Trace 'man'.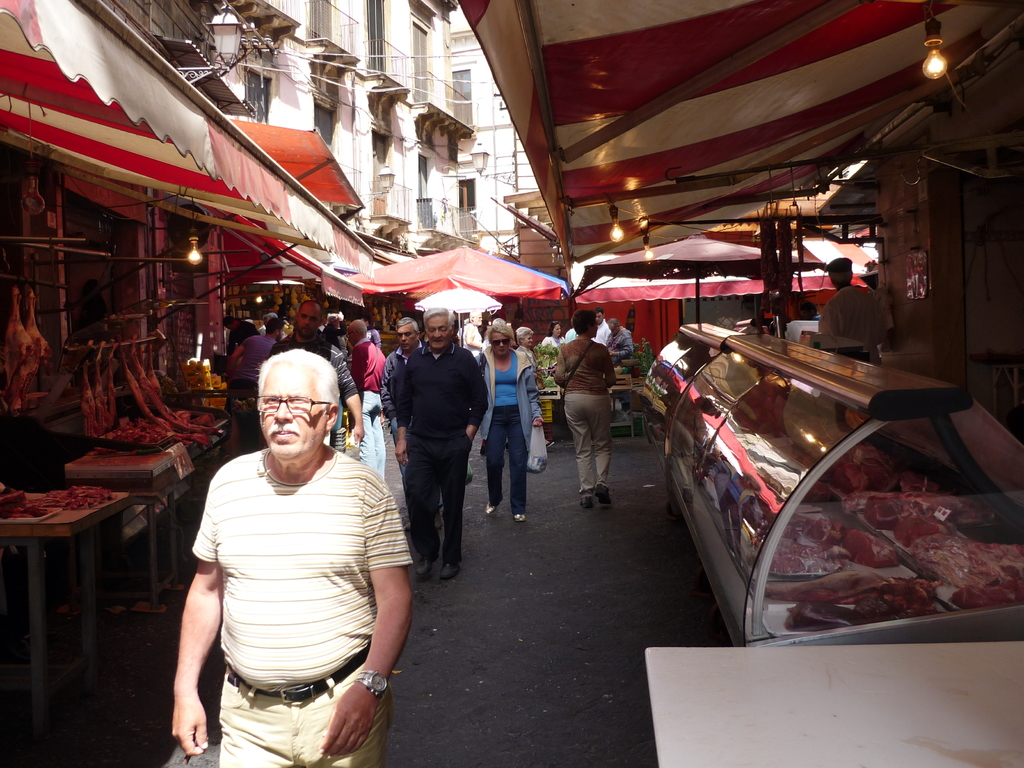
Traced to (x1=355, y1=316, x2=382, y2=351).
